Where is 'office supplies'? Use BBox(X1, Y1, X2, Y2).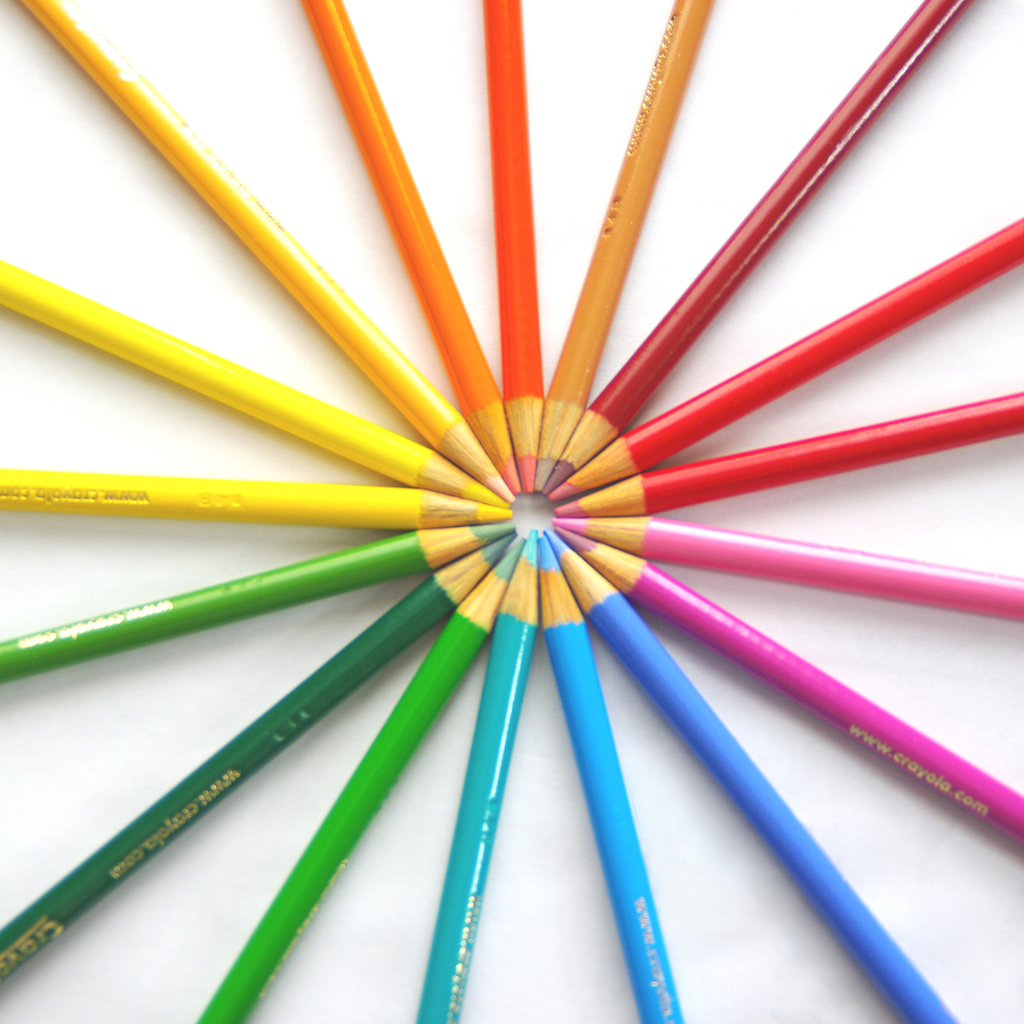
BBox(1, 273, 513, 503).
